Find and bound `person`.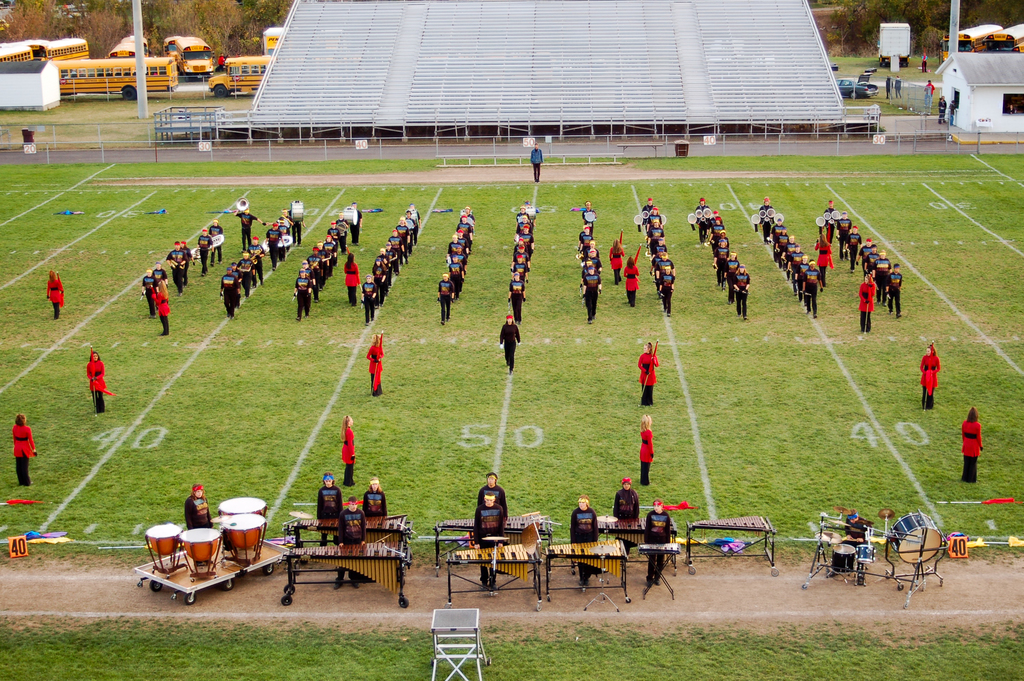
Bound: rect(568, 493, 599, 590).
